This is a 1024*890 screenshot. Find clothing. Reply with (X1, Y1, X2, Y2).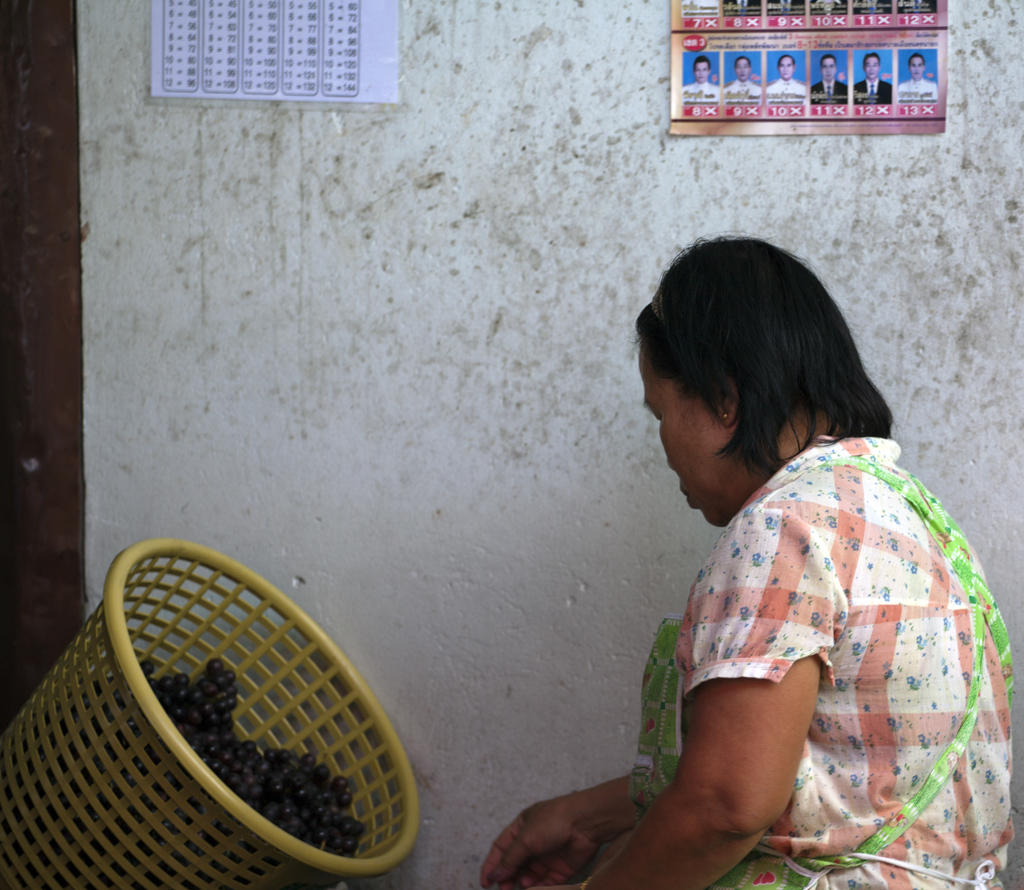
(813, 79, 844, 101).
